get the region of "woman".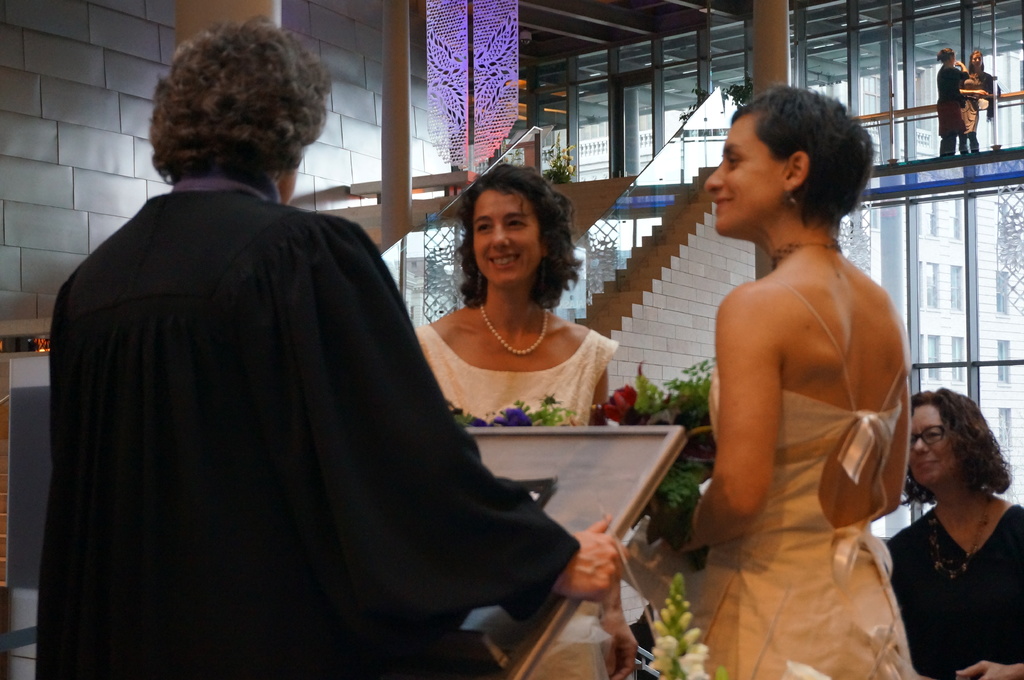
crop(637, 80, 934, 679).
